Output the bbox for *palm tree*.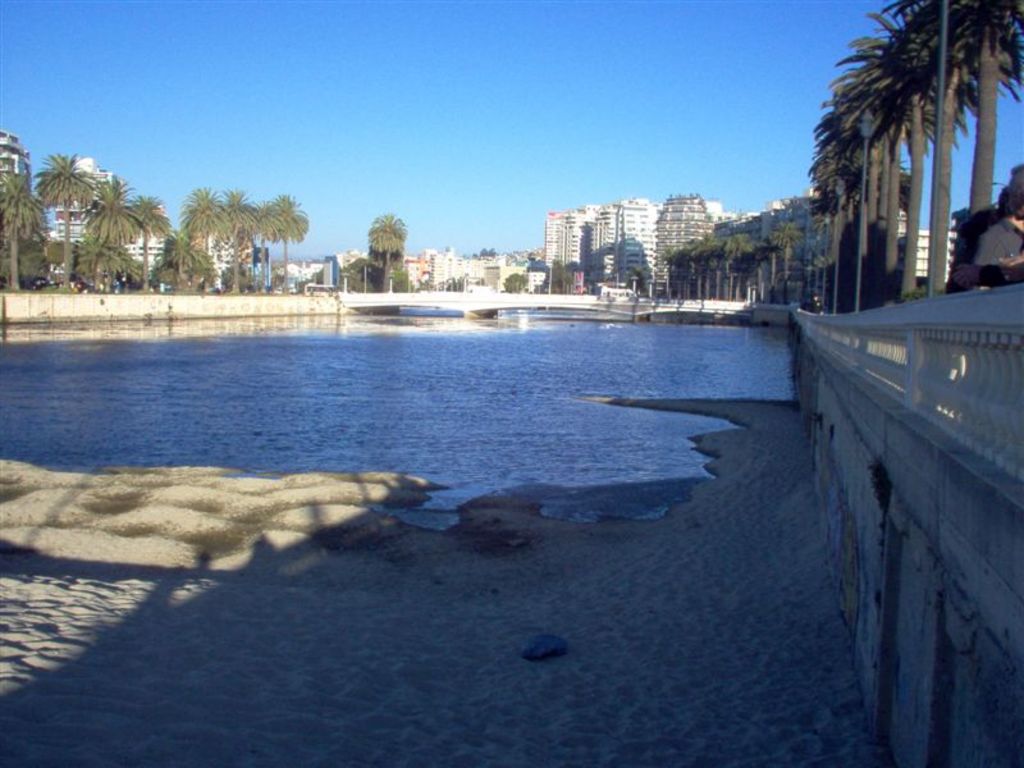
left=28, top=148, right=84, bottom=324.
